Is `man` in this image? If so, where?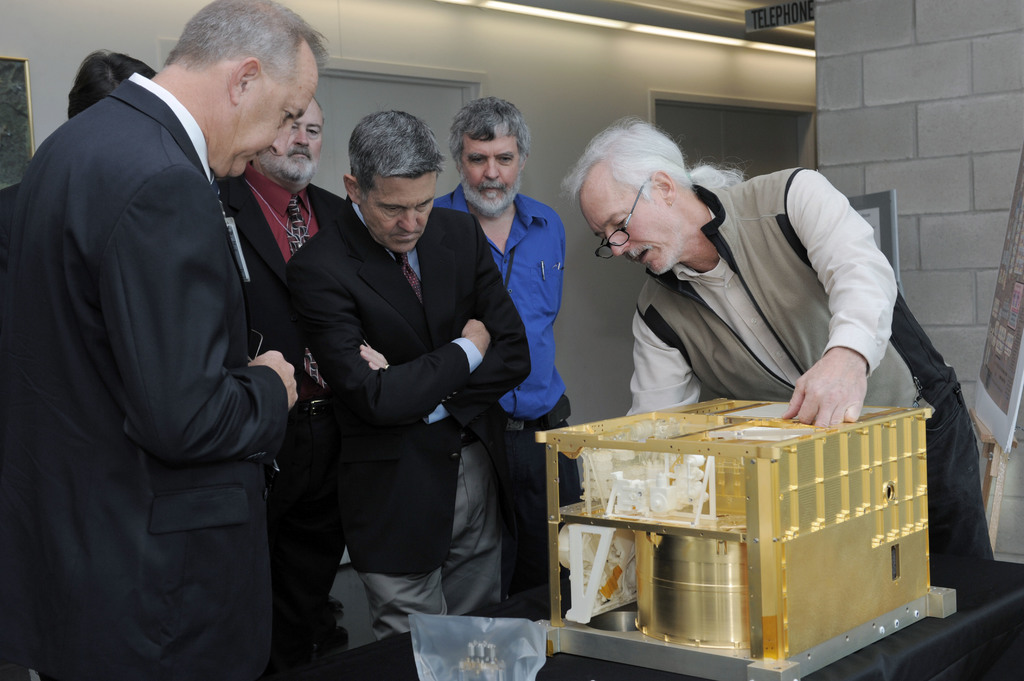
Yes, at region(545, 111, 997, 565).
